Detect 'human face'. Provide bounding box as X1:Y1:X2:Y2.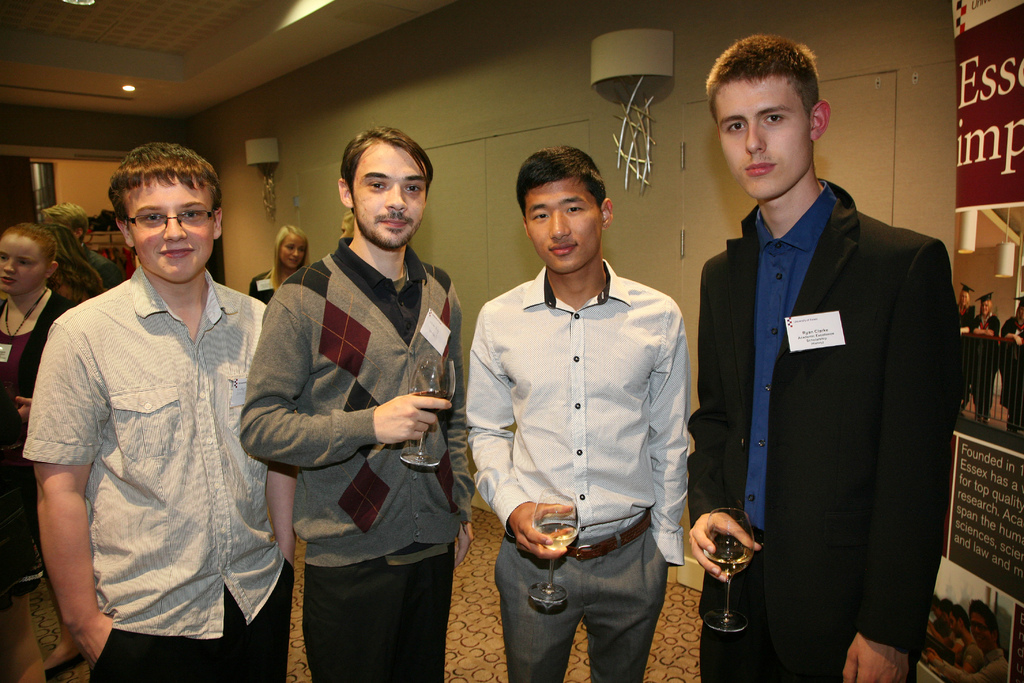
524:179:600:272.
